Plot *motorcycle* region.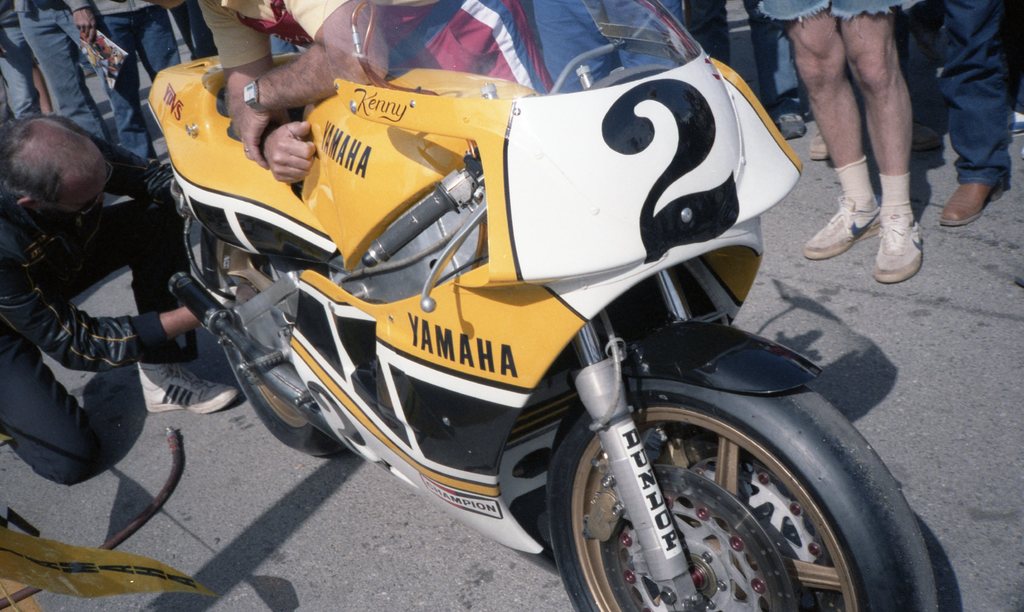
Plotted at {"x1": 116, "y1": 22, "x2": 893, "y2": 611}.
